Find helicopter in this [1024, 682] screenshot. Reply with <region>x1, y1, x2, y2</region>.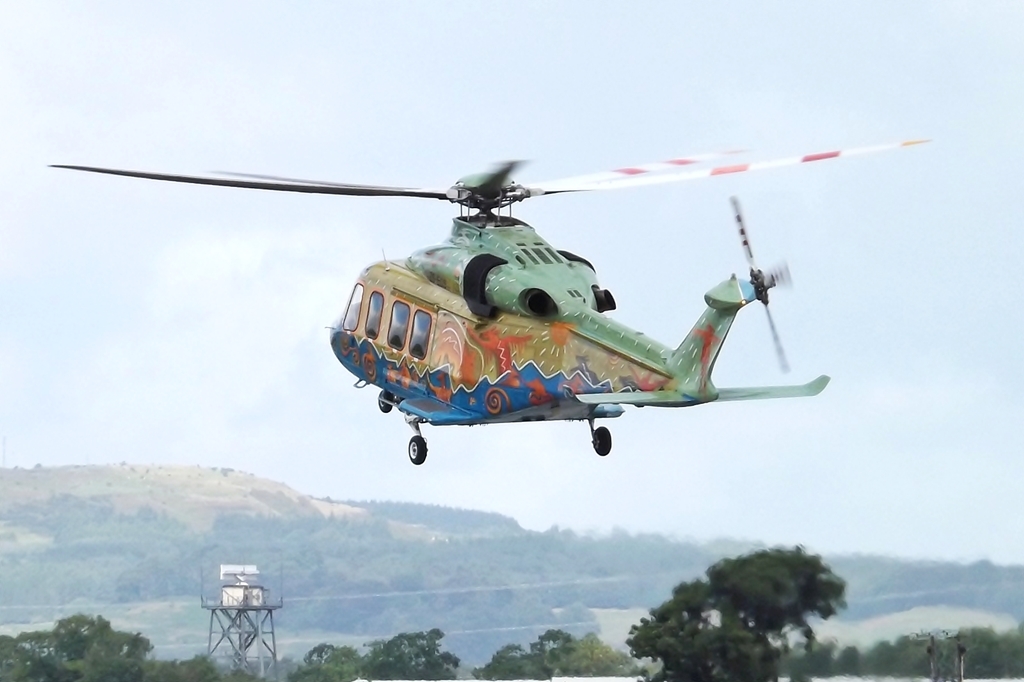
<region>49, 137, 933, 466</region>.
